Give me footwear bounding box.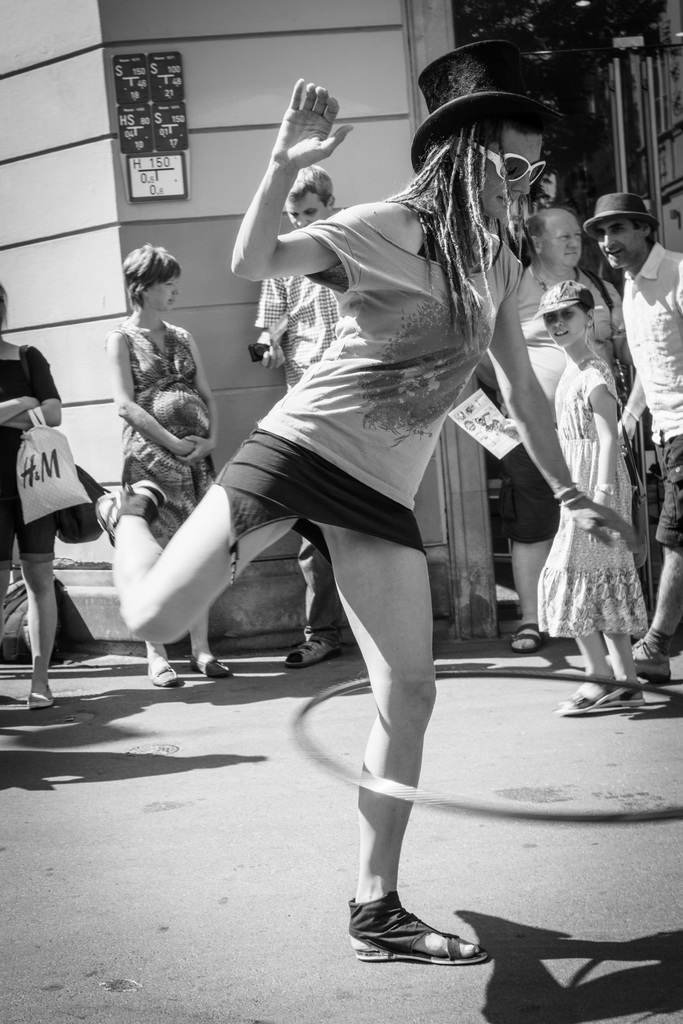
x1=555, y1=682, x2=634, y2=716.
